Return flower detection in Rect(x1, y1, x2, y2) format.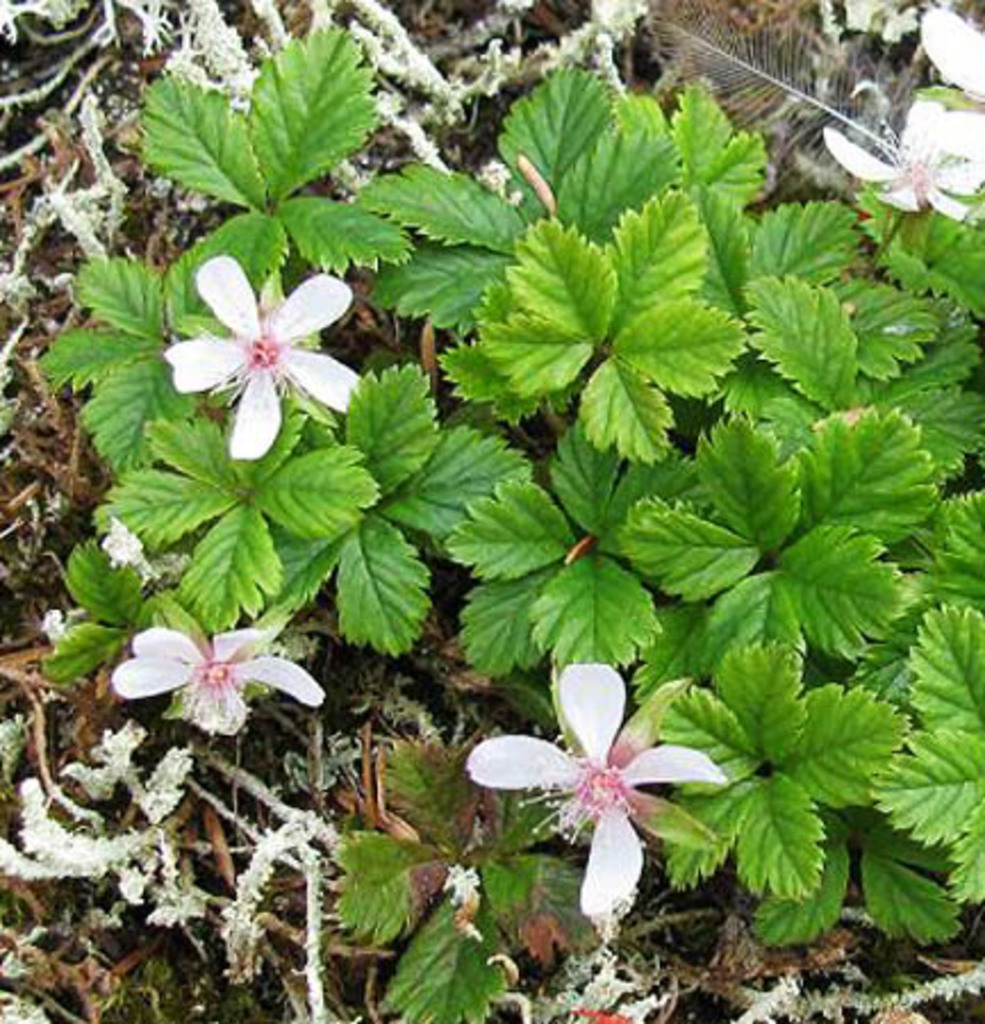
Rect(116, 628, 330, 719).
